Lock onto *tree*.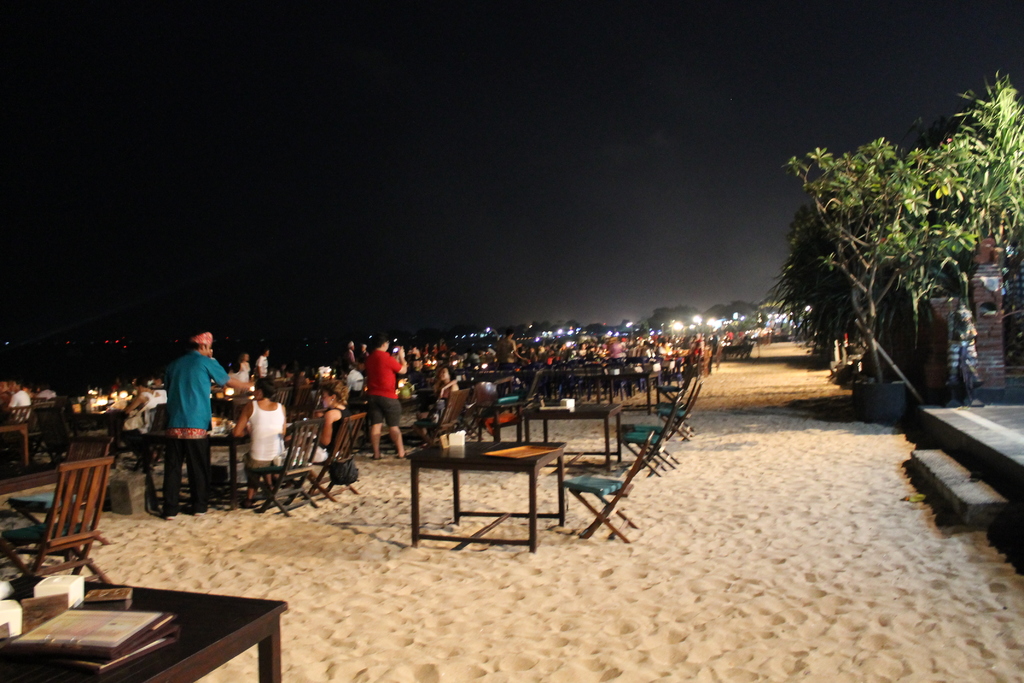
Locked: 918 78 1023 236.
